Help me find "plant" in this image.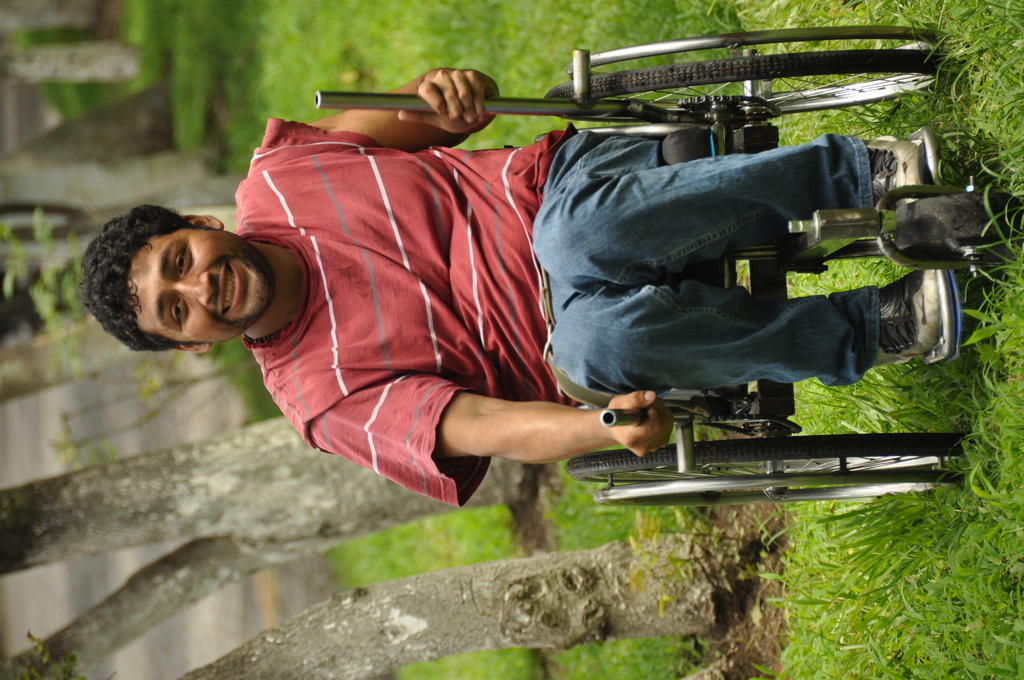
Found it: region(628, 511, 758, 624).
